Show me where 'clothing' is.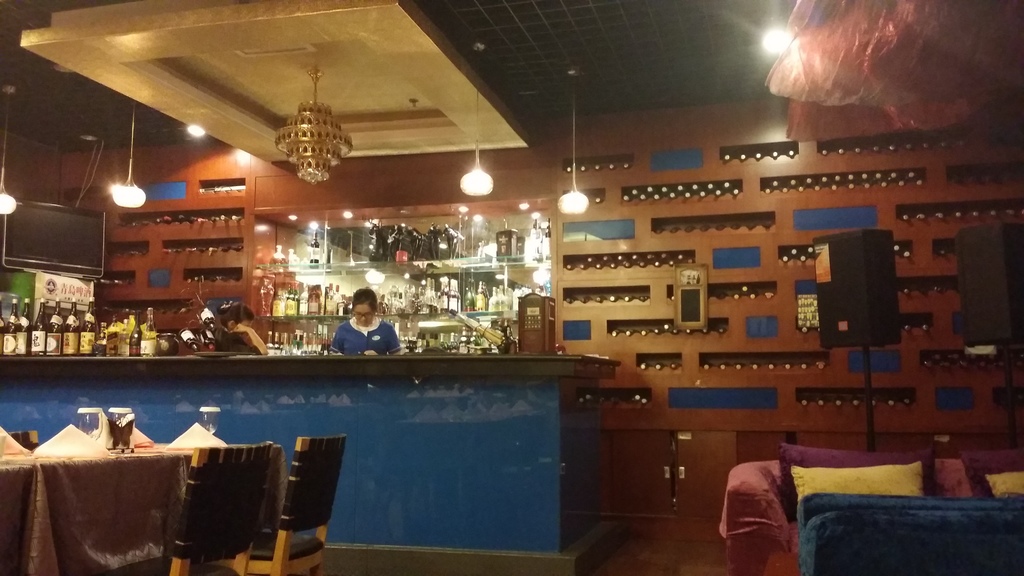
'clothing' is at <box>721,449,813,562</box>.
